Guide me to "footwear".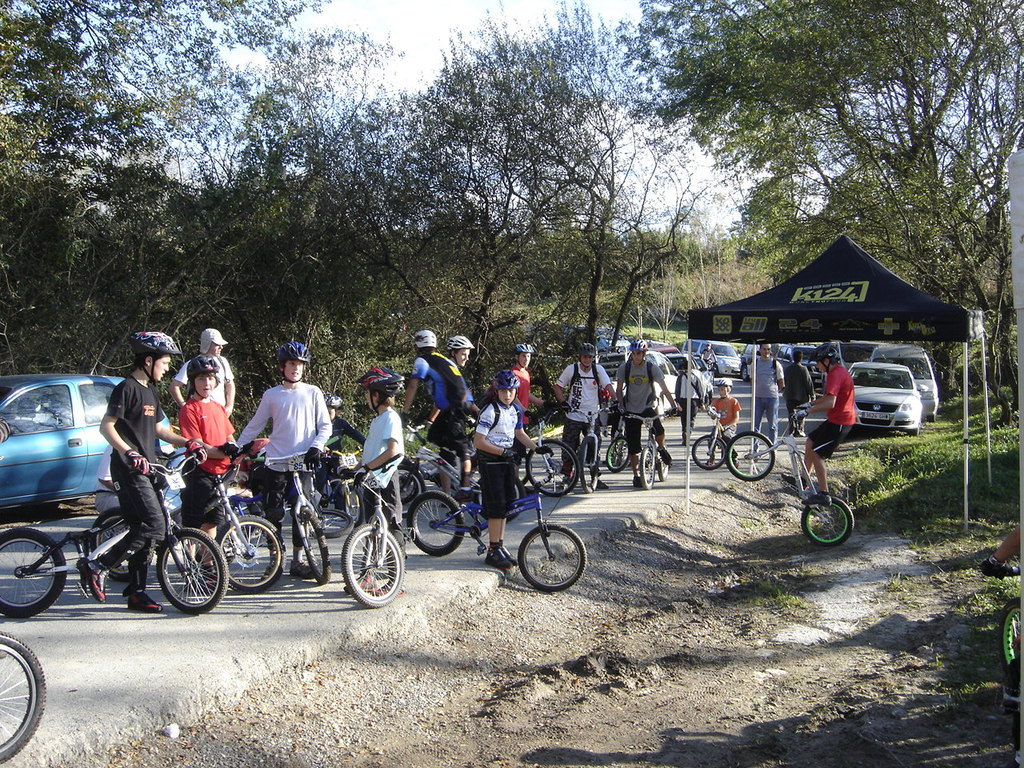
Guidance: <bbox>499, 545, 515, 567</bbox>.
